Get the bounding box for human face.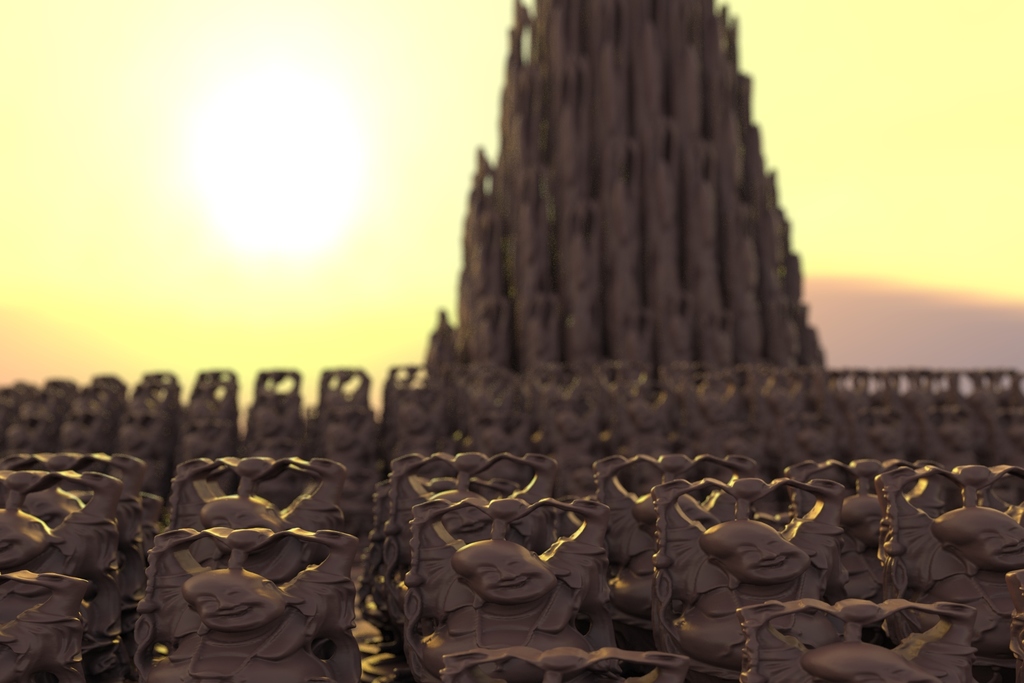
Rect(954, 511, 1023, 569).
